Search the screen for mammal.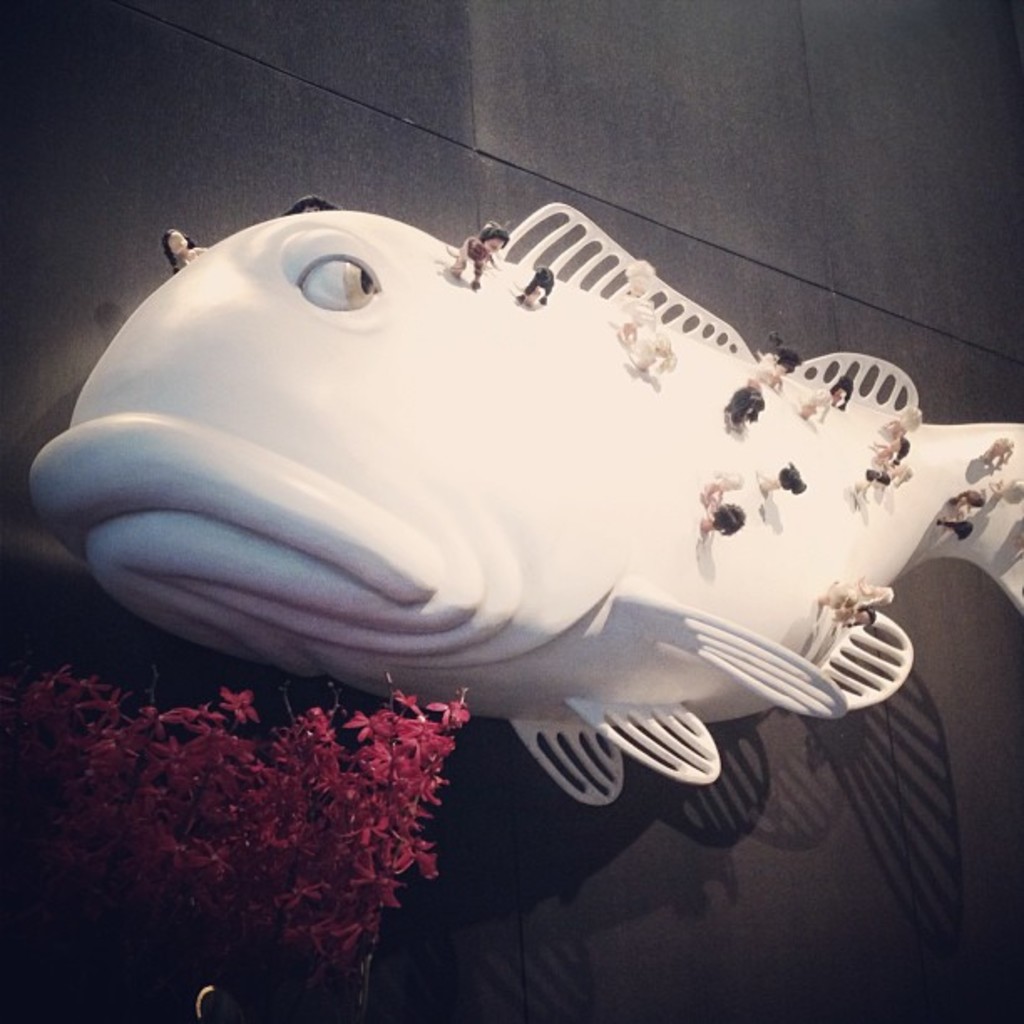
Found at box=[758, 462, 806, 499].
